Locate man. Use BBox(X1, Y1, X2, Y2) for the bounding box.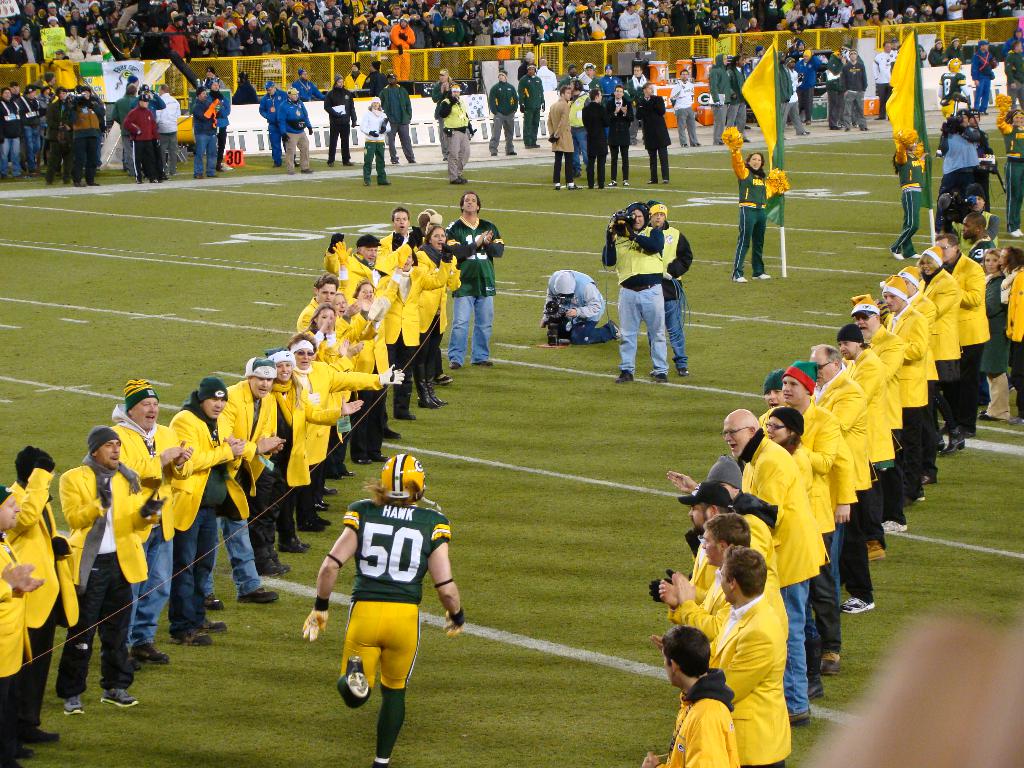
BBox(822, 51, 841, 129).
